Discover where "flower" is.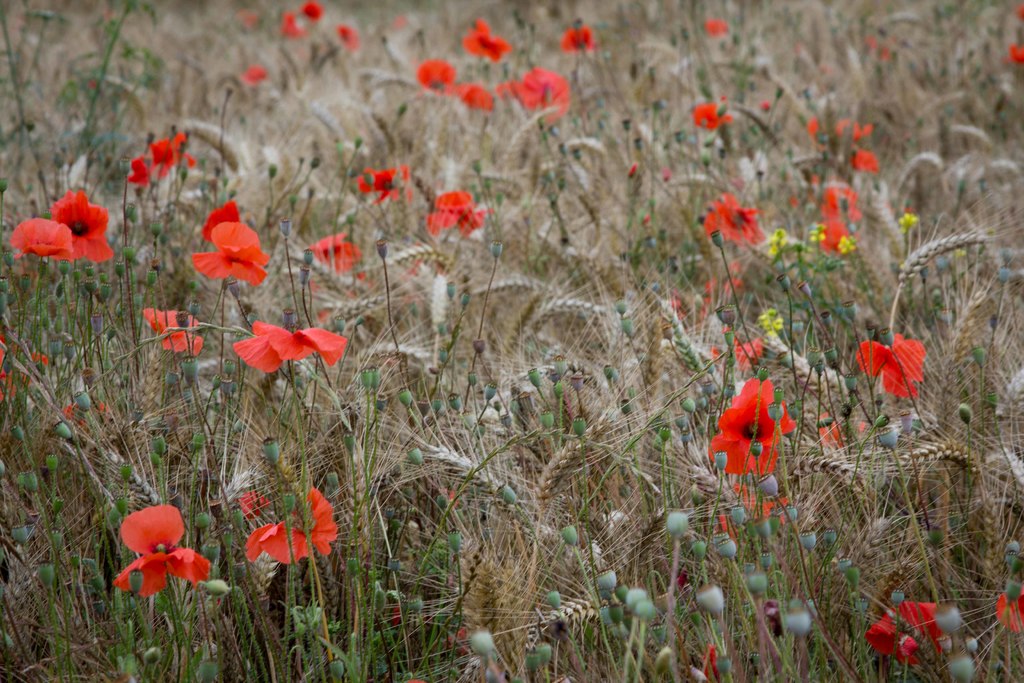
Discovered at rect(714, 488, 790, 546).
